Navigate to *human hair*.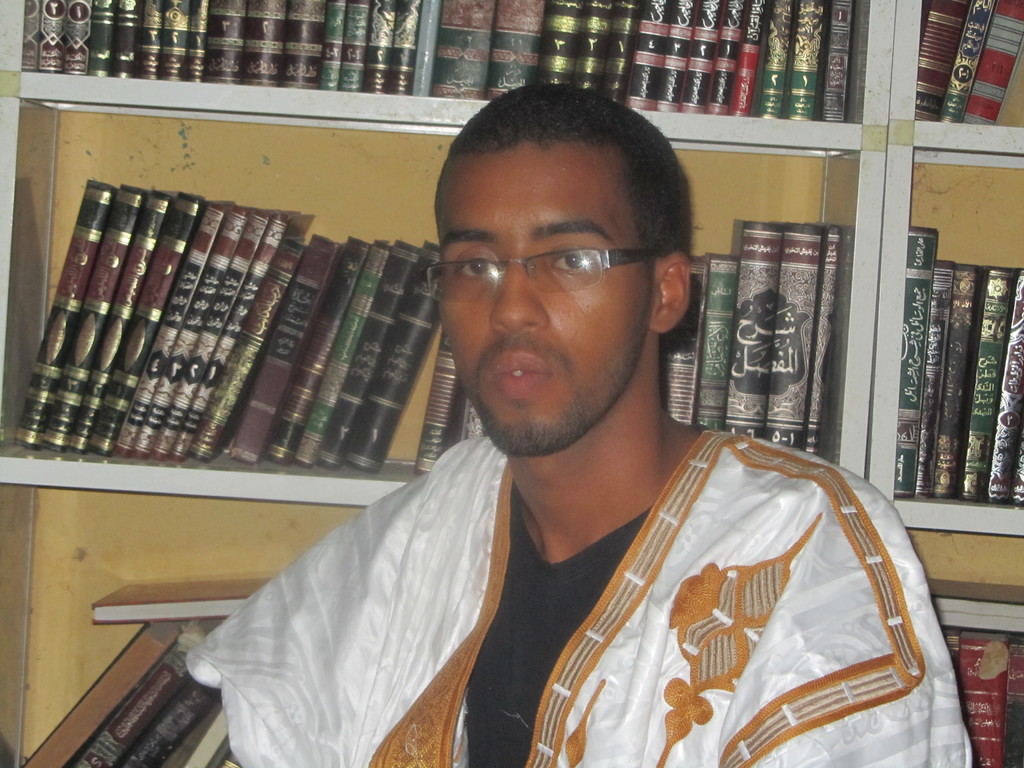
Navigation target: <region>428, 73, 700, 265</region>.
